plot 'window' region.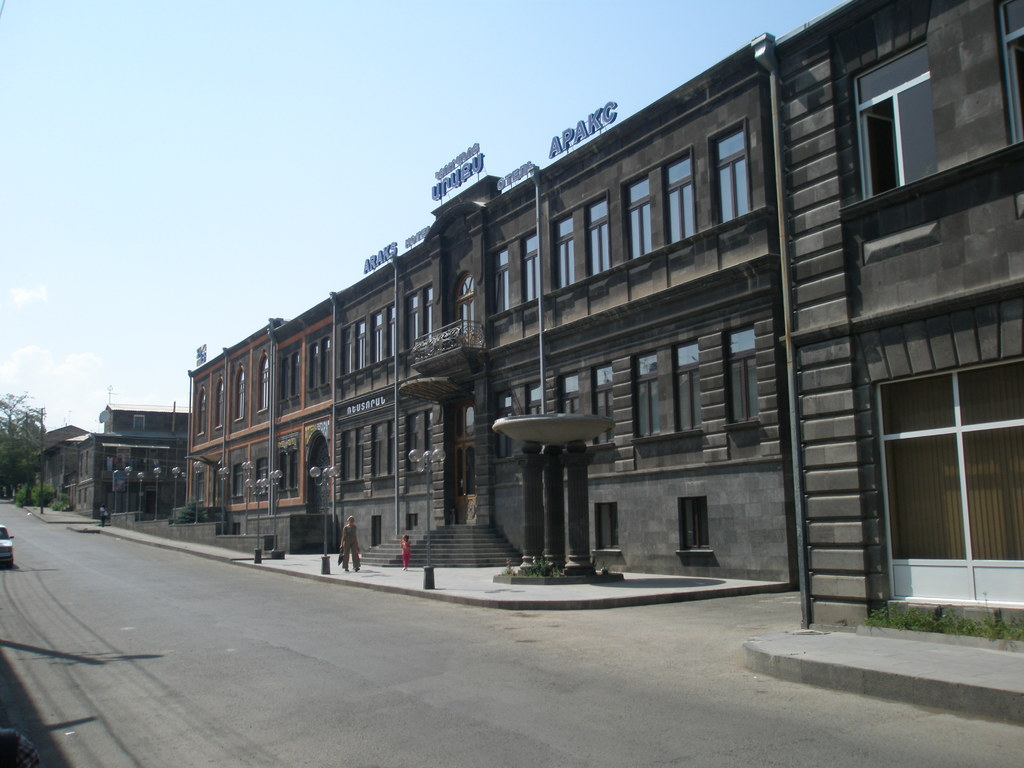
Plotted at [x1=721, y1=324, x2=763, y2=450].
